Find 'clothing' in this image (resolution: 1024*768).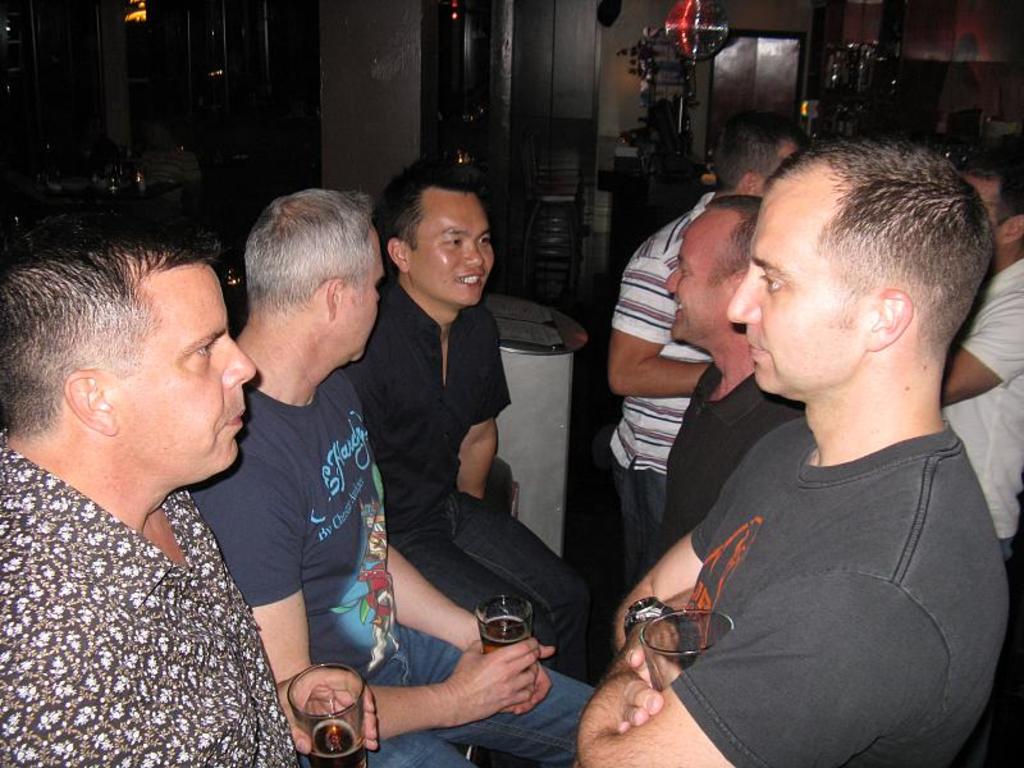
[left=943, top=256, right=1023, bottom=767].
